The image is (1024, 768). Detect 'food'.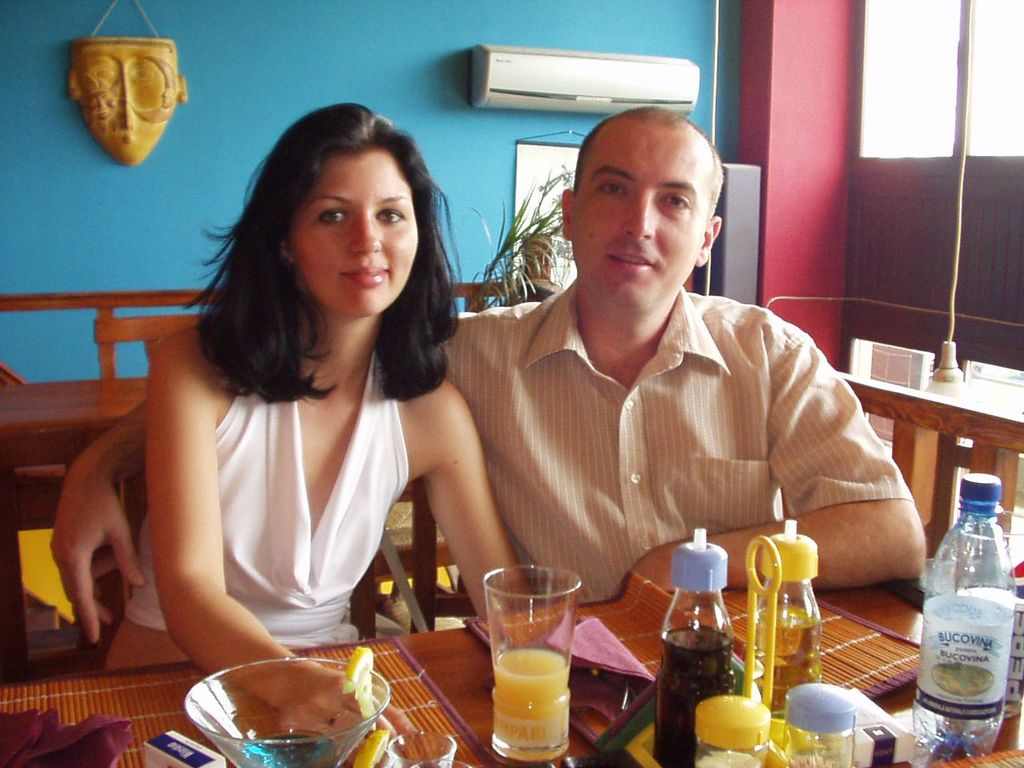
Detection: (340,642,374,714).
